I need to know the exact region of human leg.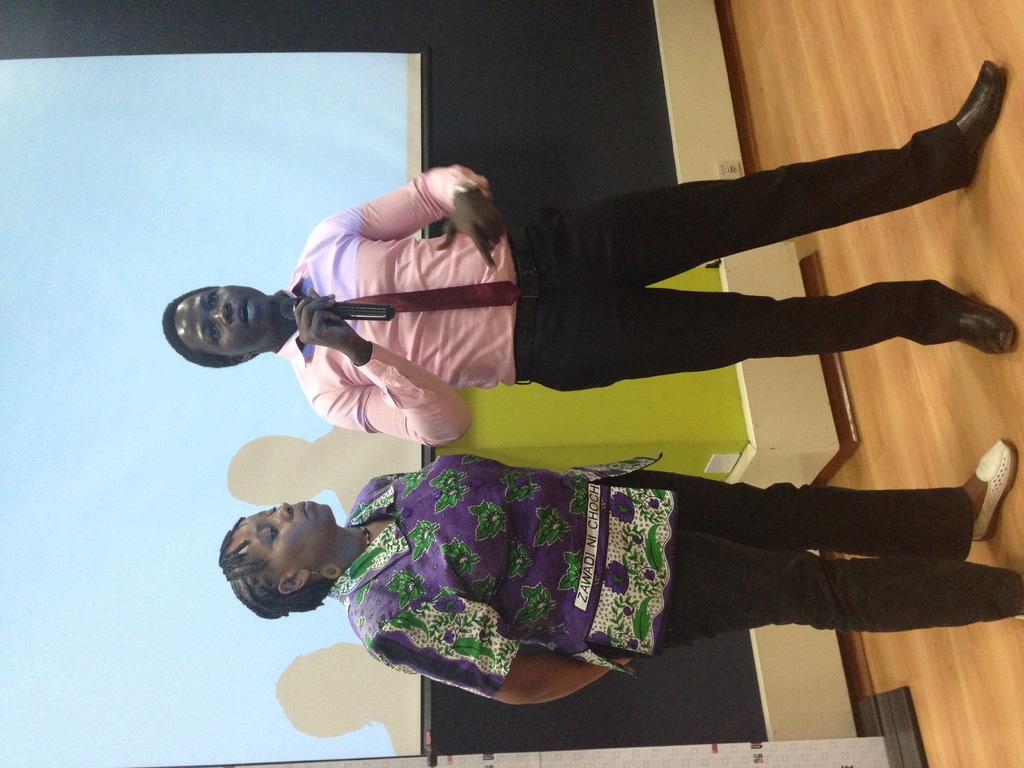
Region: rect(520, 287, 1015, 391).
